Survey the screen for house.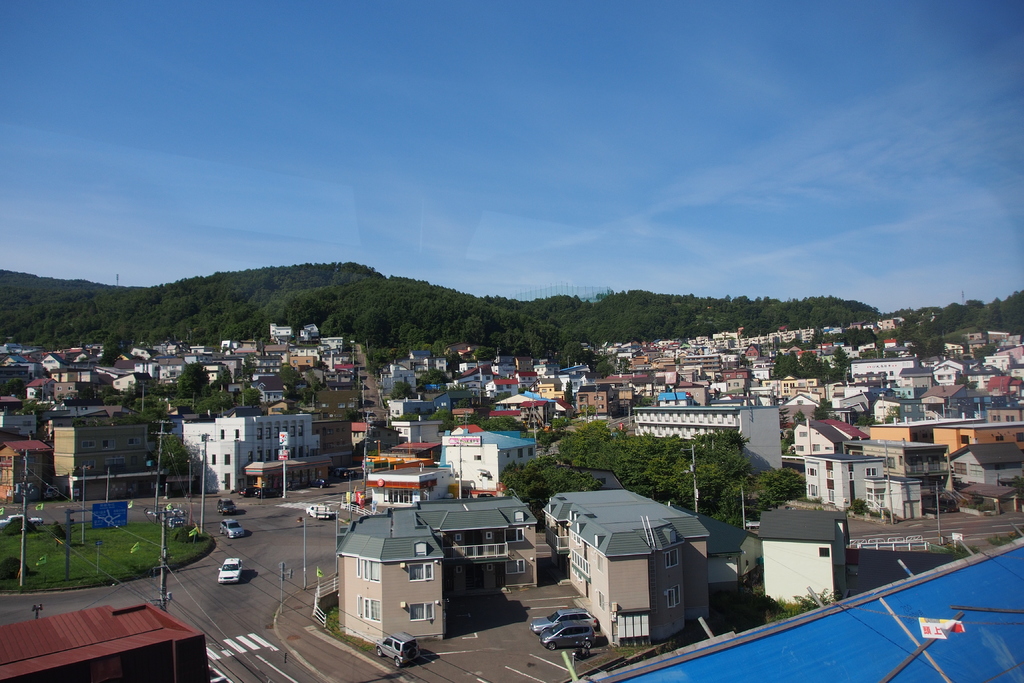
Survey found: locate(220, 340, 262, 361).
